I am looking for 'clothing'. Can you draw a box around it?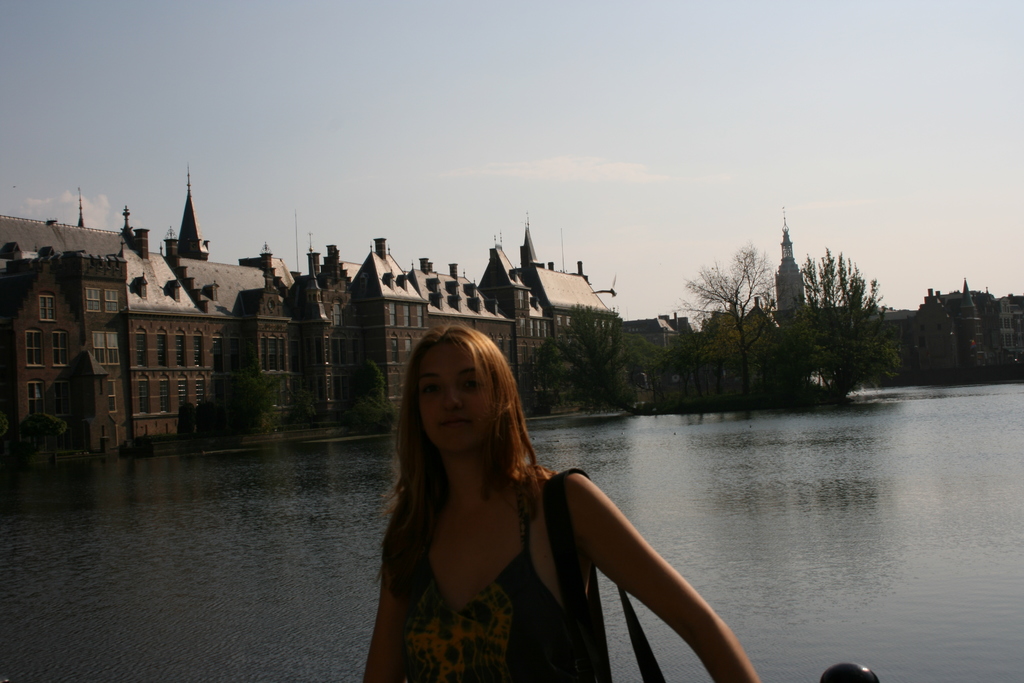
Sure, the bounding box is [403,472,584,682].
